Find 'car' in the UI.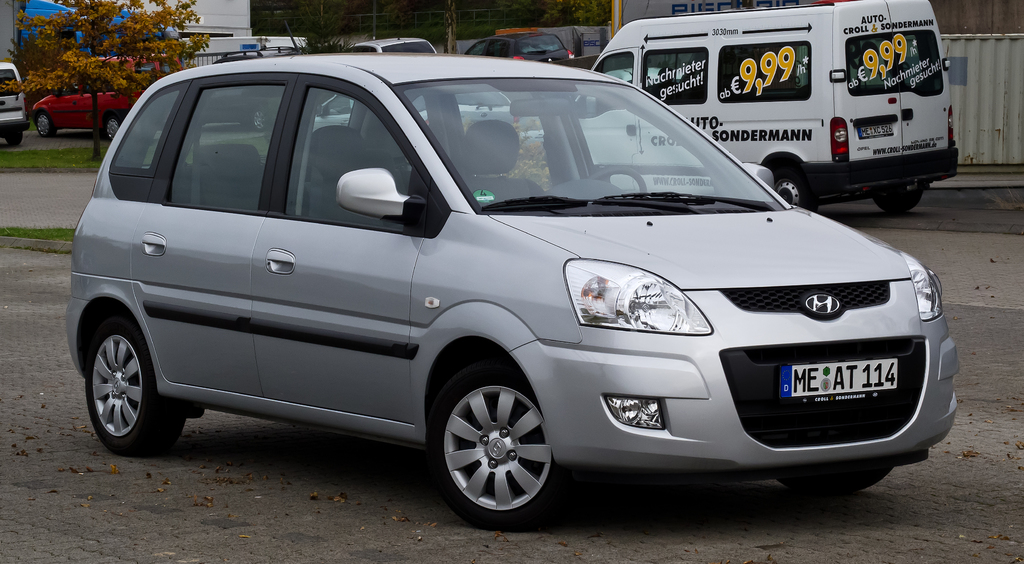
UI element at {"x1": 26, "y1": 51, "x2": 177, "y2": 138}.
